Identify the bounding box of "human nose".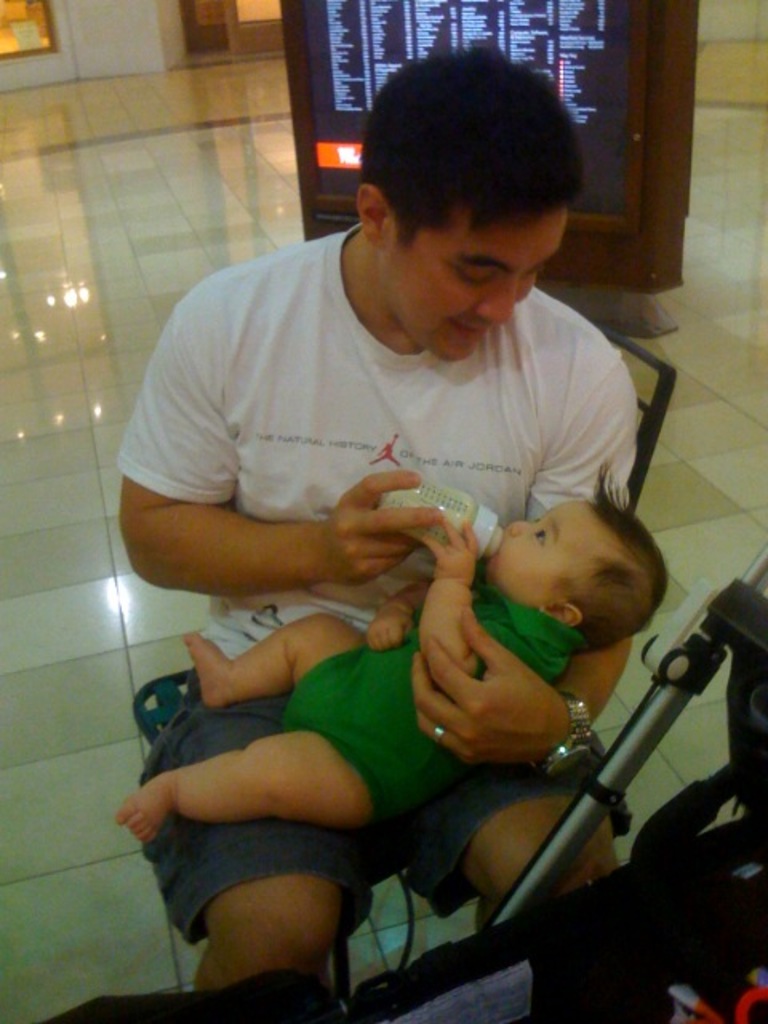
477/291/514/323.
